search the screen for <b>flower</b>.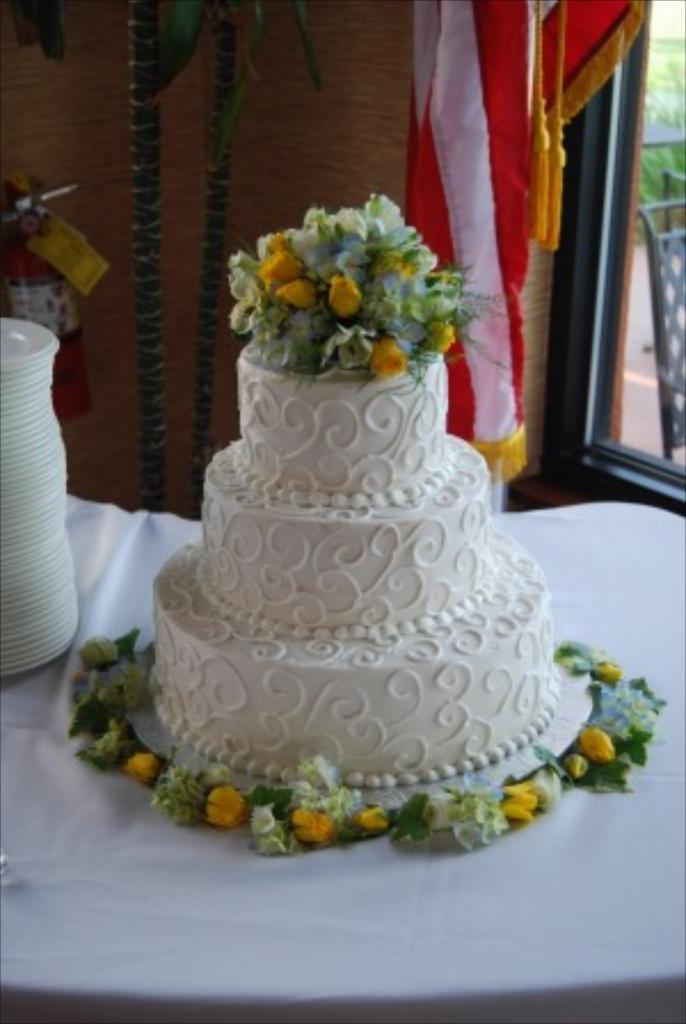
Found at [80, 633, 121, 672].
